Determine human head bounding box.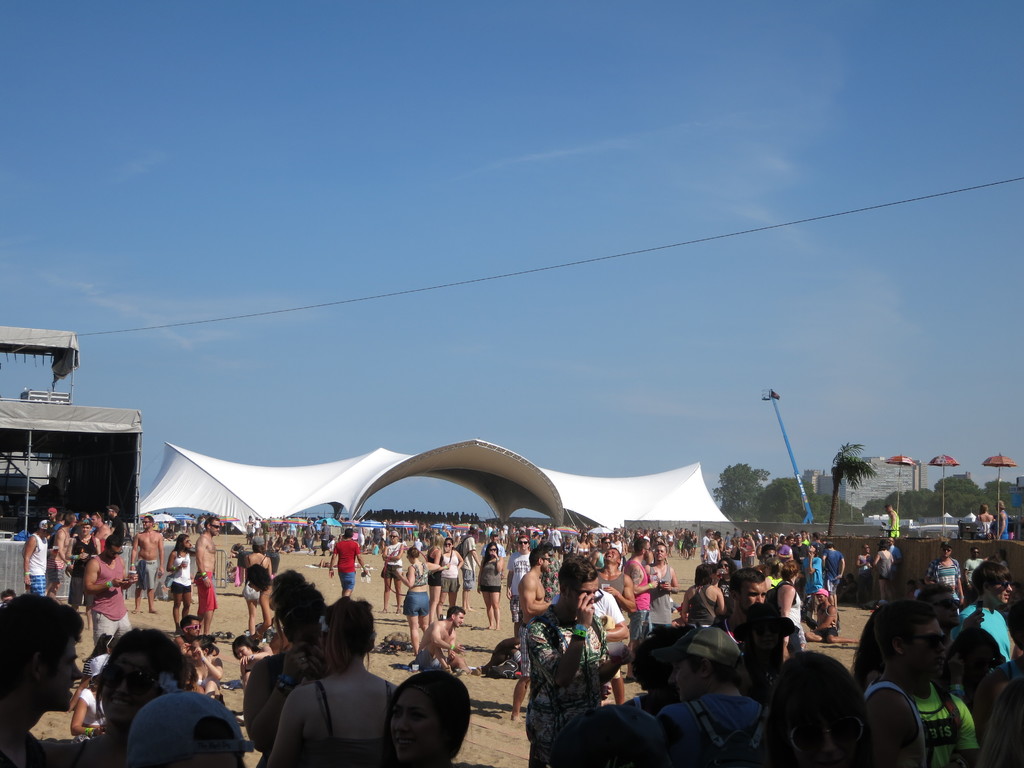
Determined: {"x1": 597, "y1": 545, "x2": 621, "y2": 569}.
